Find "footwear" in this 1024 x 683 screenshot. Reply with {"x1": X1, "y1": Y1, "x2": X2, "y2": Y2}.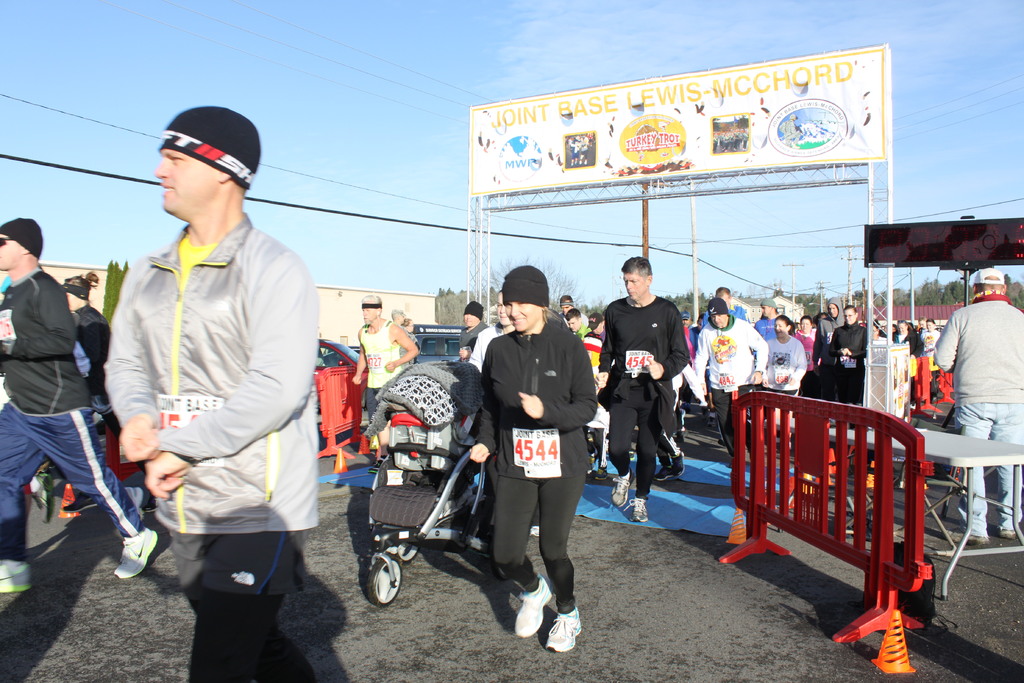
{"x1": 115, "y1": 523, "x2": 158, "y2": 579}.
